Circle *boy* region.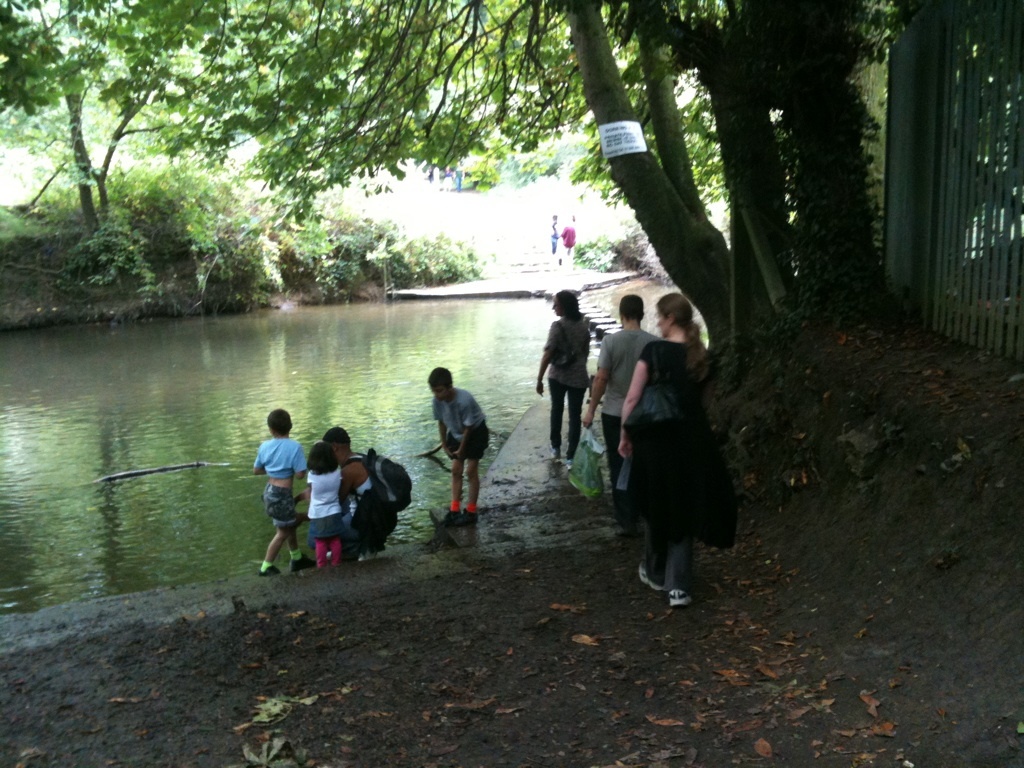
Region: [253, 409, 314, 575].
